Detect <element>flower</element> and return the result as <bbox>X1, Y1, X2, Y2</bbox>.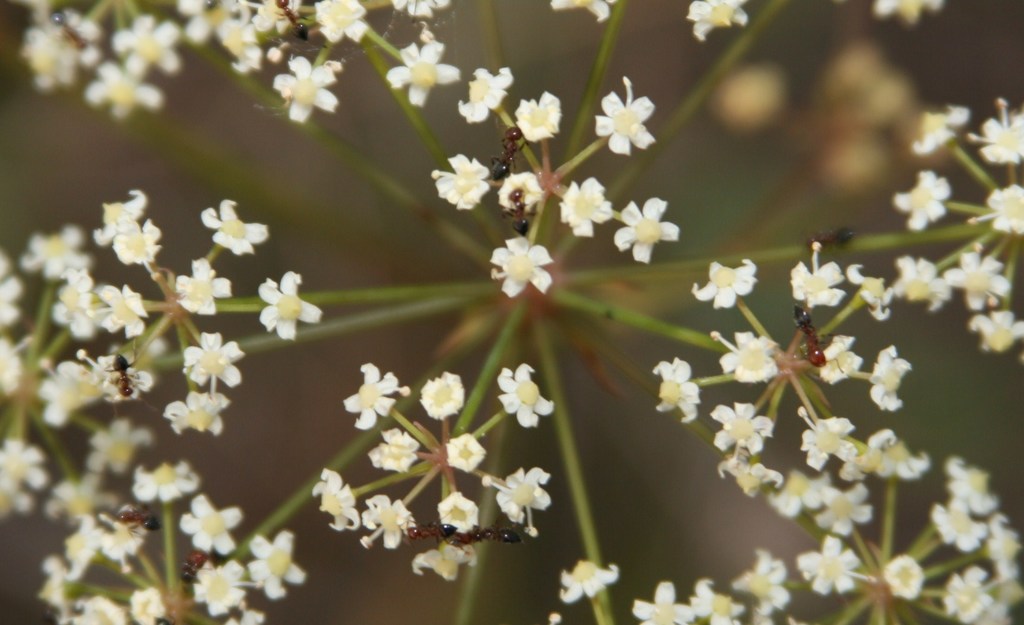
<bbox>788, 241, 845, 306</bbox>.
